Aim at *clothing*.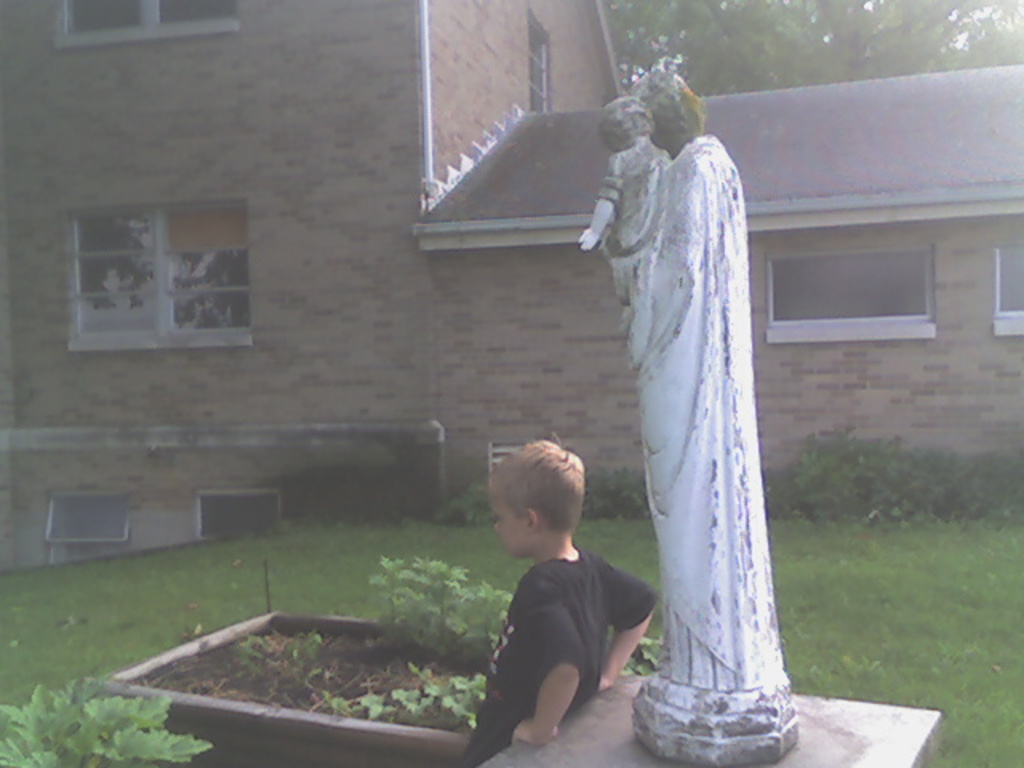
Aimed at Rect(594, 136, 667, 261).
